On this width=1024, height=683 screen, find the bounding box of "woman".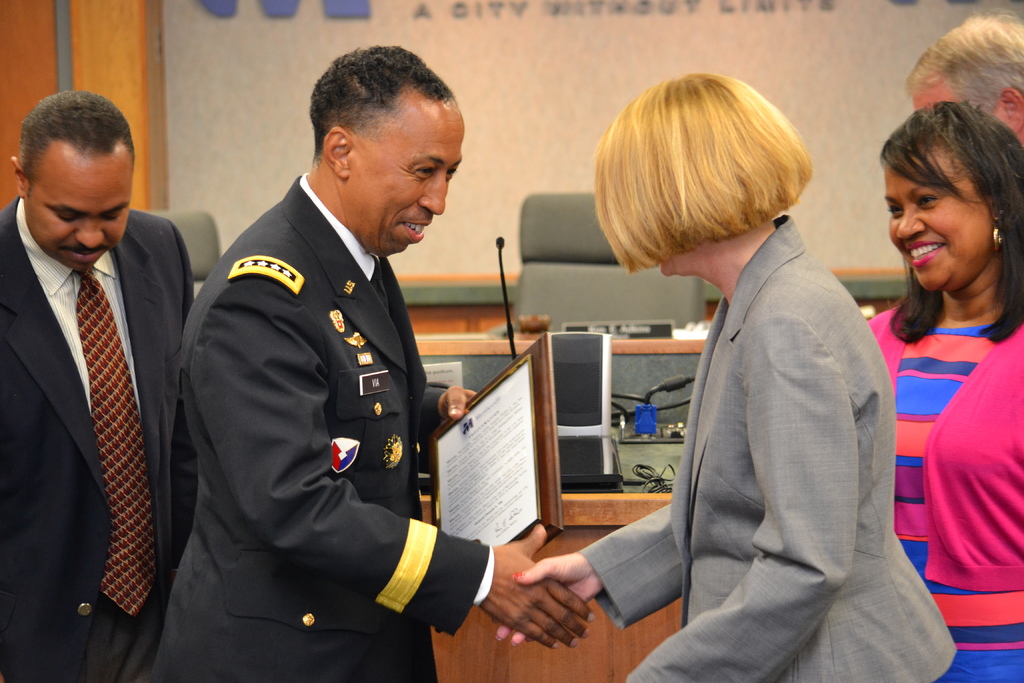
Bounding box: (left=844, top=78, right=1021, bottom=668).
